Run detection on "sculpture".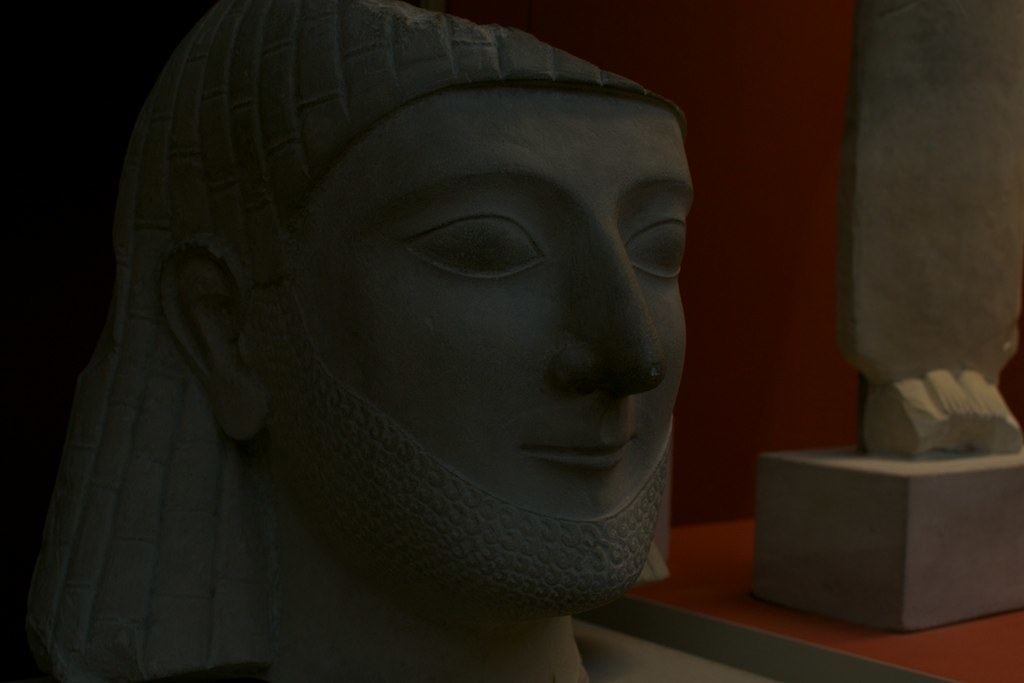
Result: detection(847, 0, 1021, 456).
